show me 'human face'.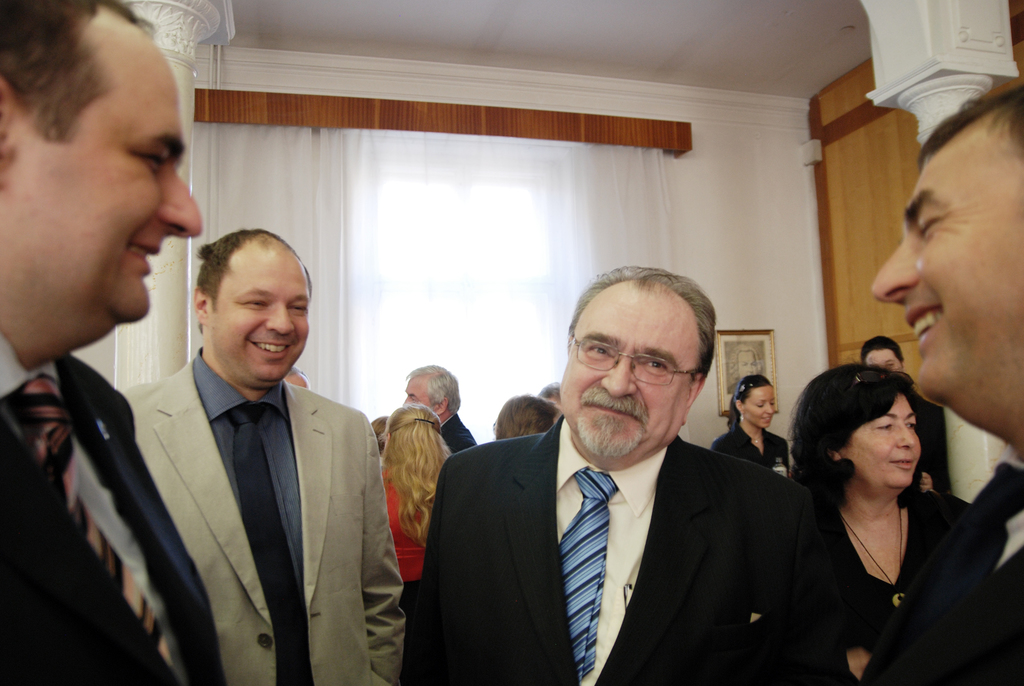
'human face' is here: <region>742, 386, 774, 427</region>.
